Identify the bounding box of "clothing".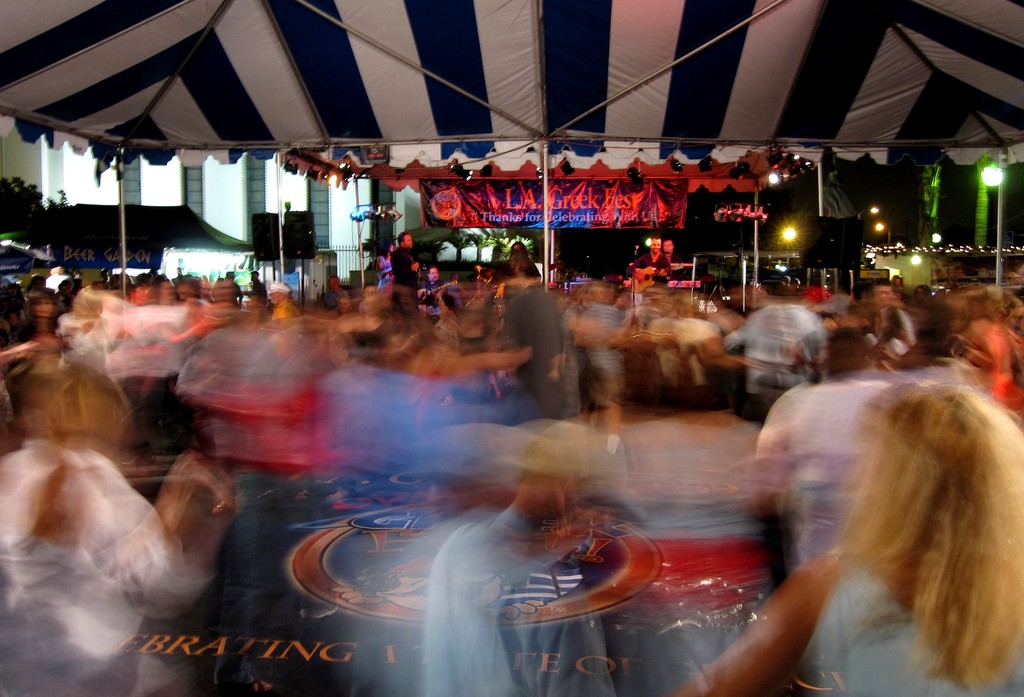
box(430, 280, 450, 314).
